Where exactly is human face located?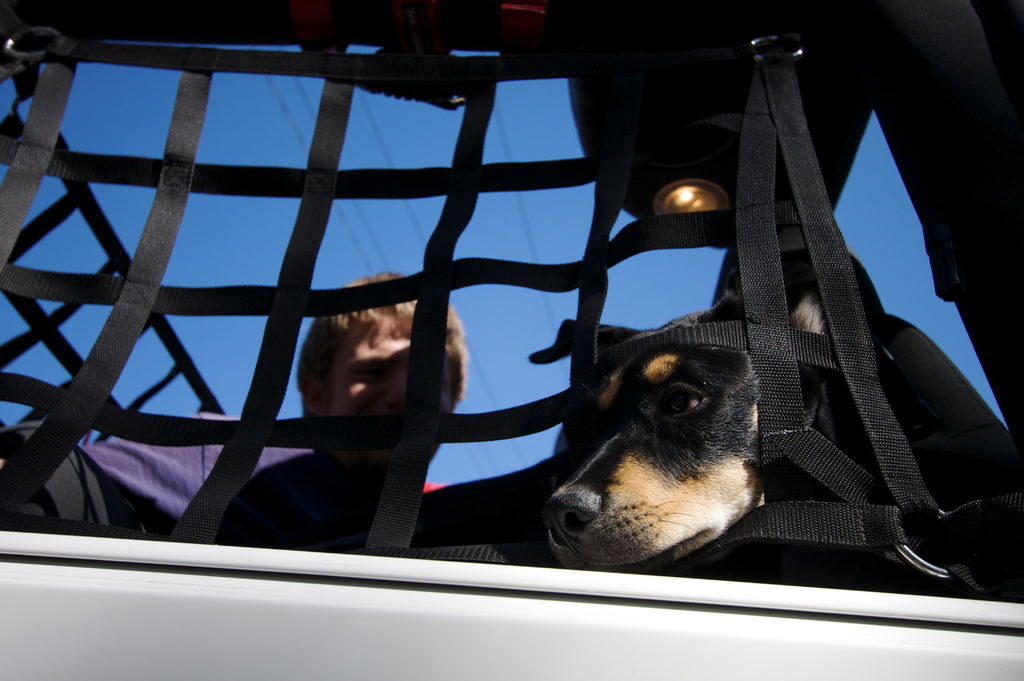
Its bounding box is <bbox>326, 317, 452, 463</bbox>.
